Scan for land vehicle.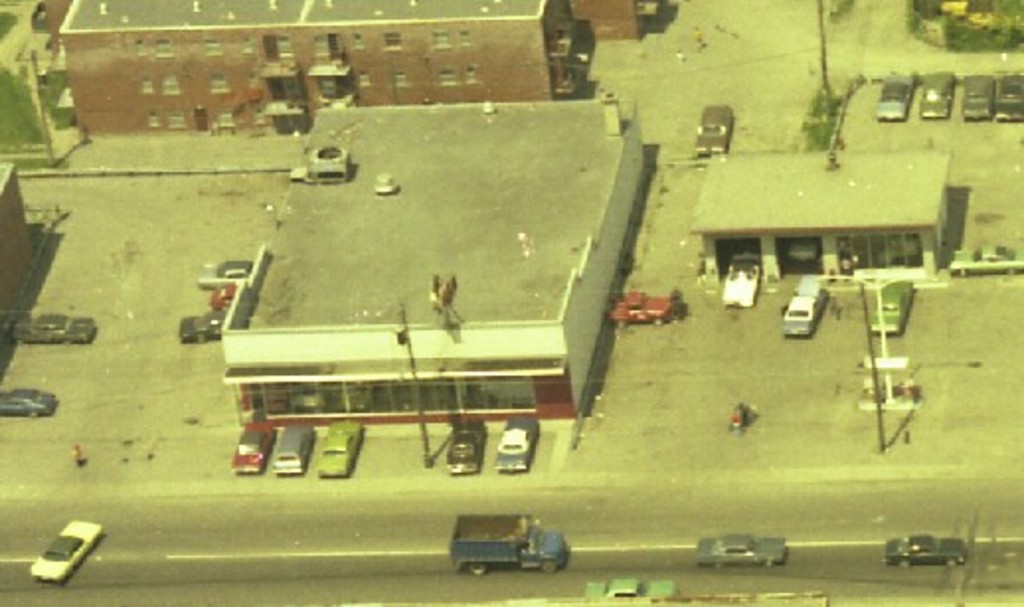
Scan result: 180/310/225/344.
